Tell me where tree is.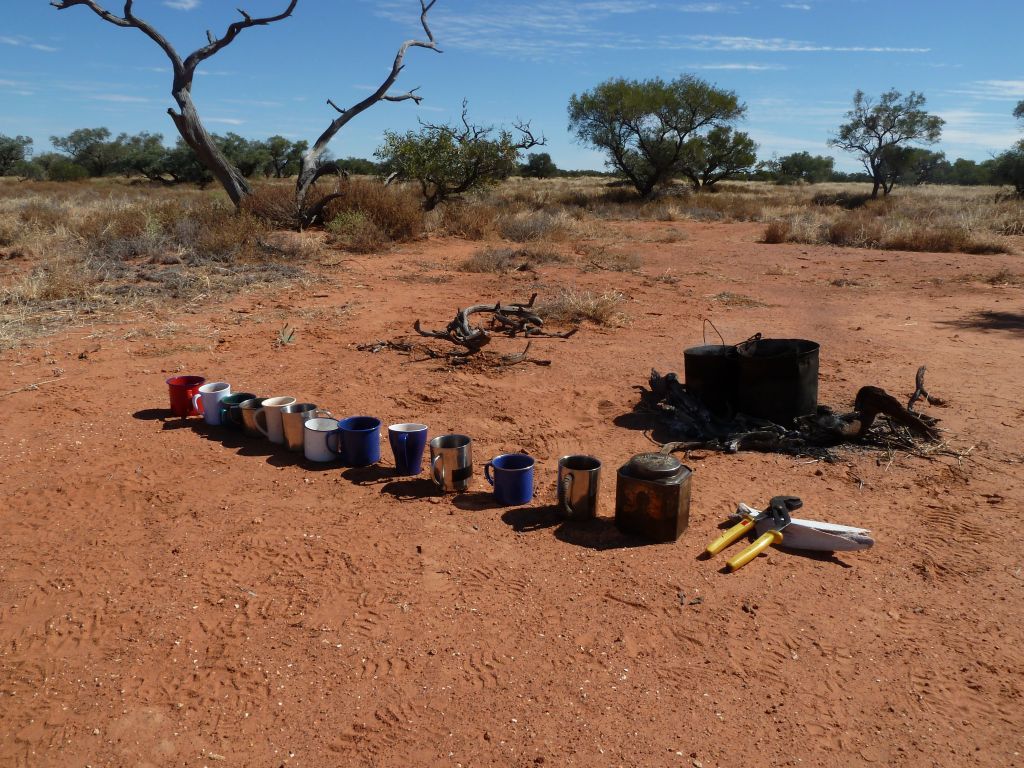
tree is at x1=515, y1=147, x2=565, y2=185.
